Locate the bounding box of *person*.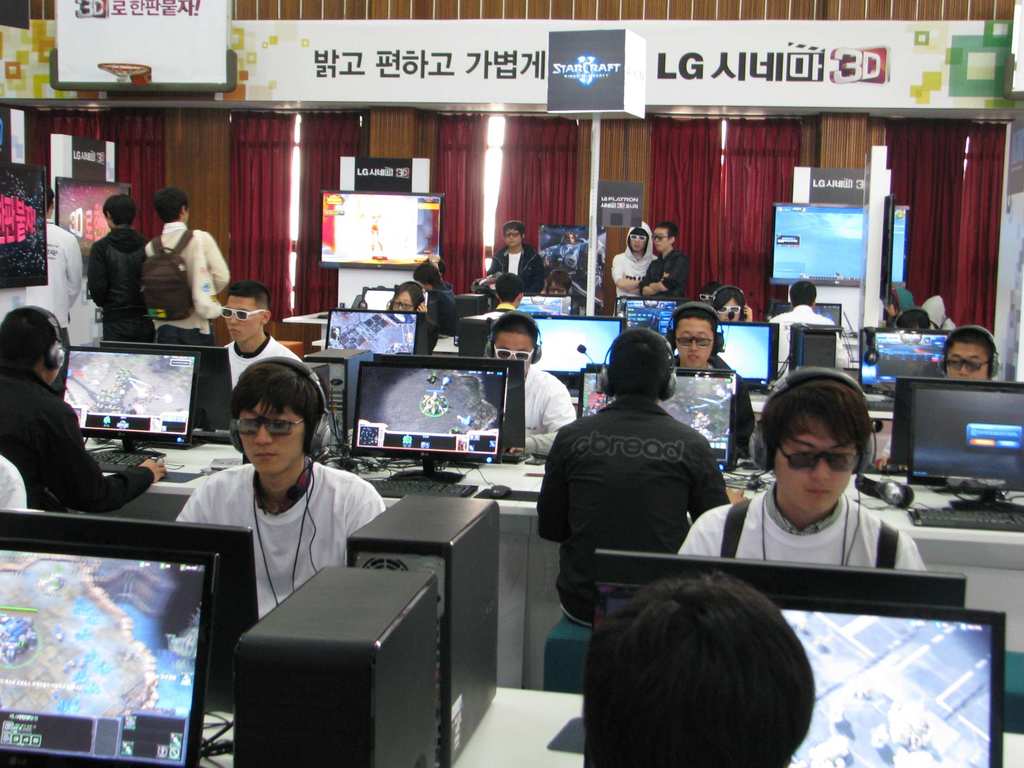
Bounding box: {"left": 664, "top": 305, "right": 754, "bottom": 454}.
